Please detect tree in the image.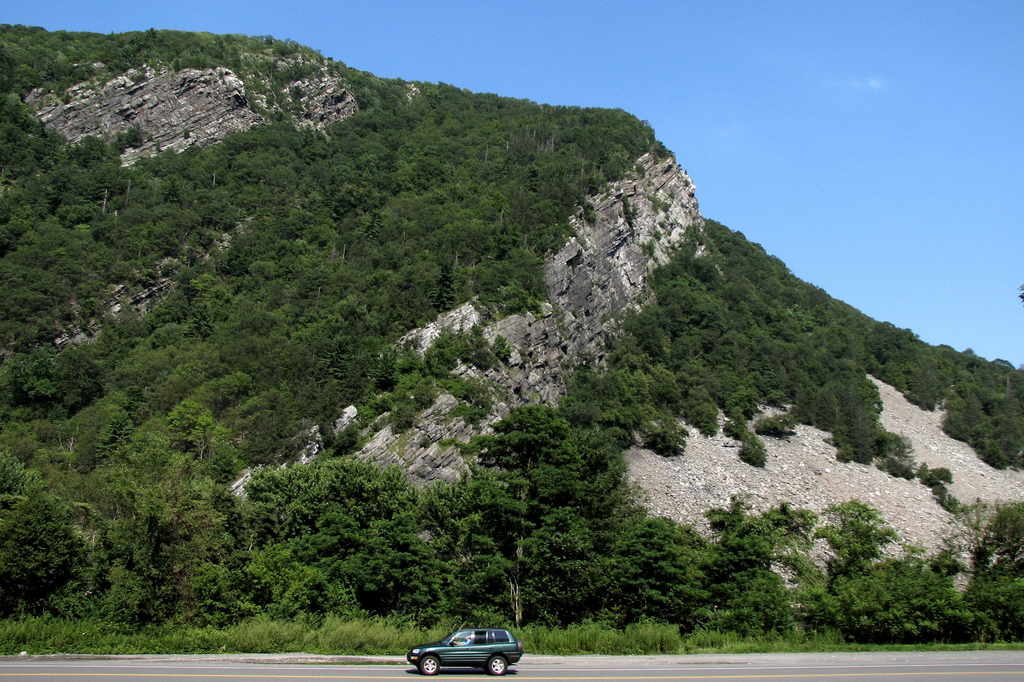
<bbox>738, 433, 767, 467</bbox>.
